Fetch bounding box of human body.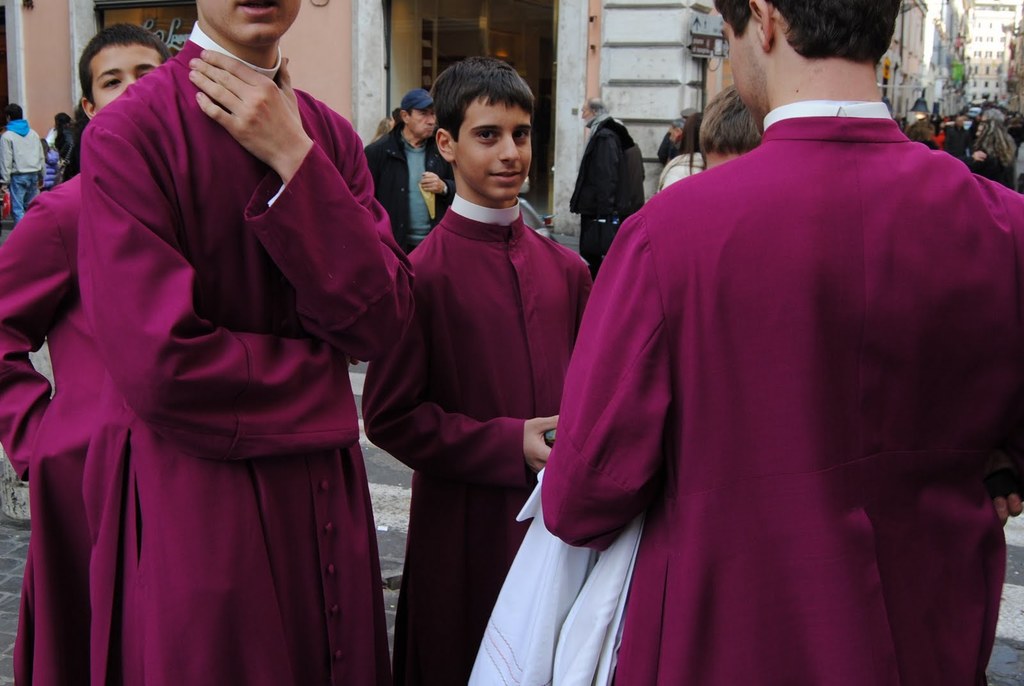
Bbox: (x1=540, y1=0, x2=1023, y2=685).
